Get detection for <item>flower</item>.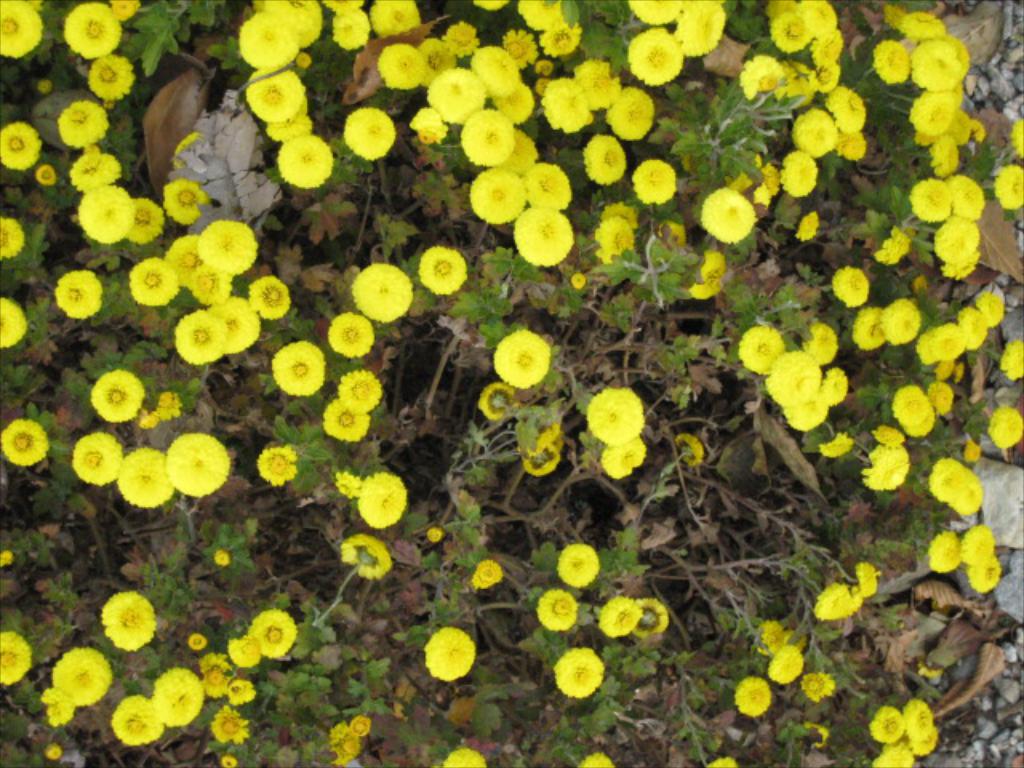
Detection: pyautogui.locateOnScreen(898, 387, 933, 430).
